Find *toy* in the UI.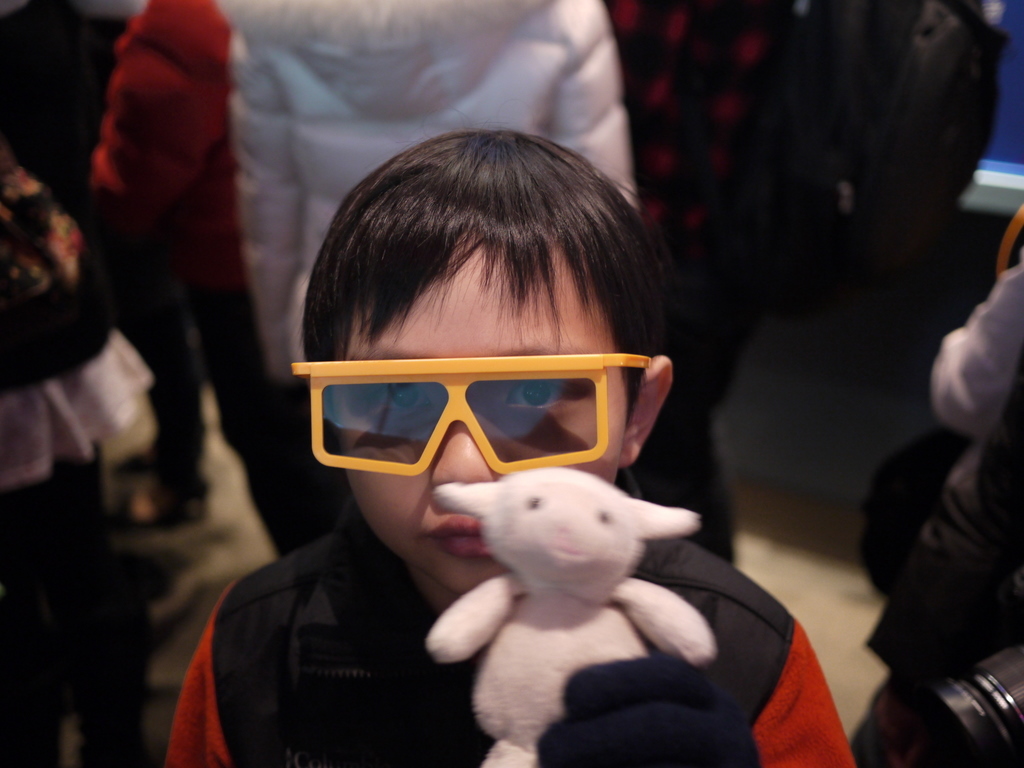
UI element at bbox=[448, 466, 760, 755].
